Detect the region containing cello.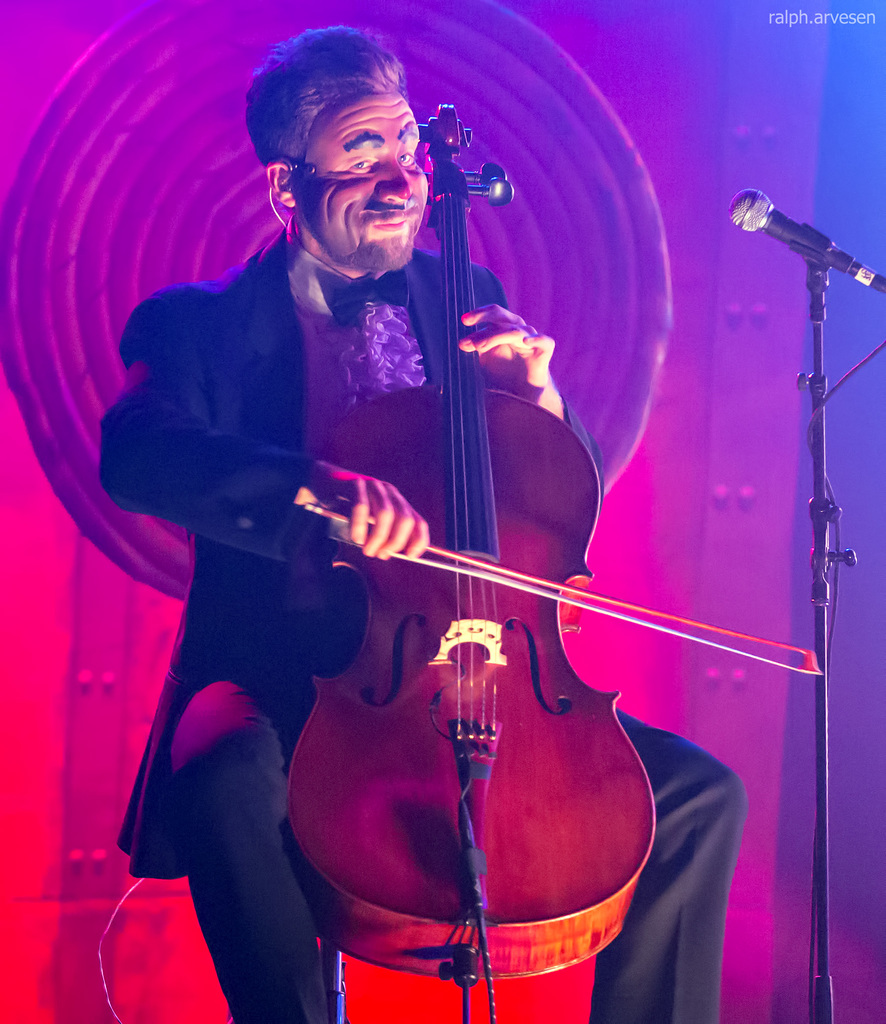
bbox(284, 104, 821, 1023).
